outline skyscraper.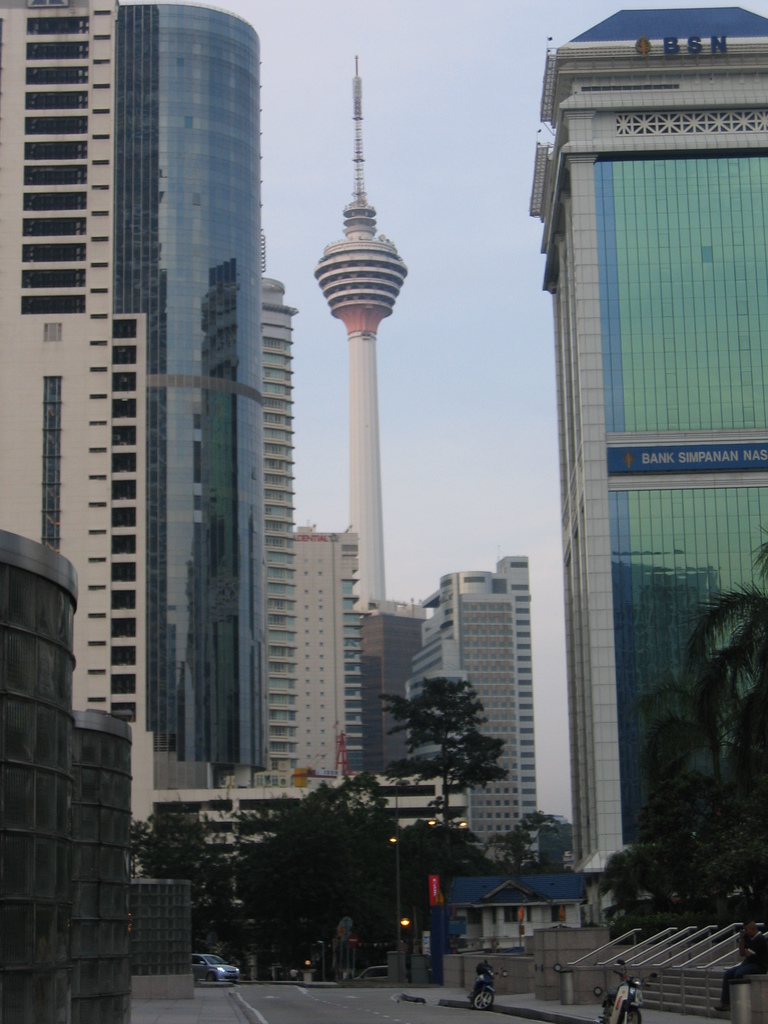
Outline: region(349, 47, 409, 781).
